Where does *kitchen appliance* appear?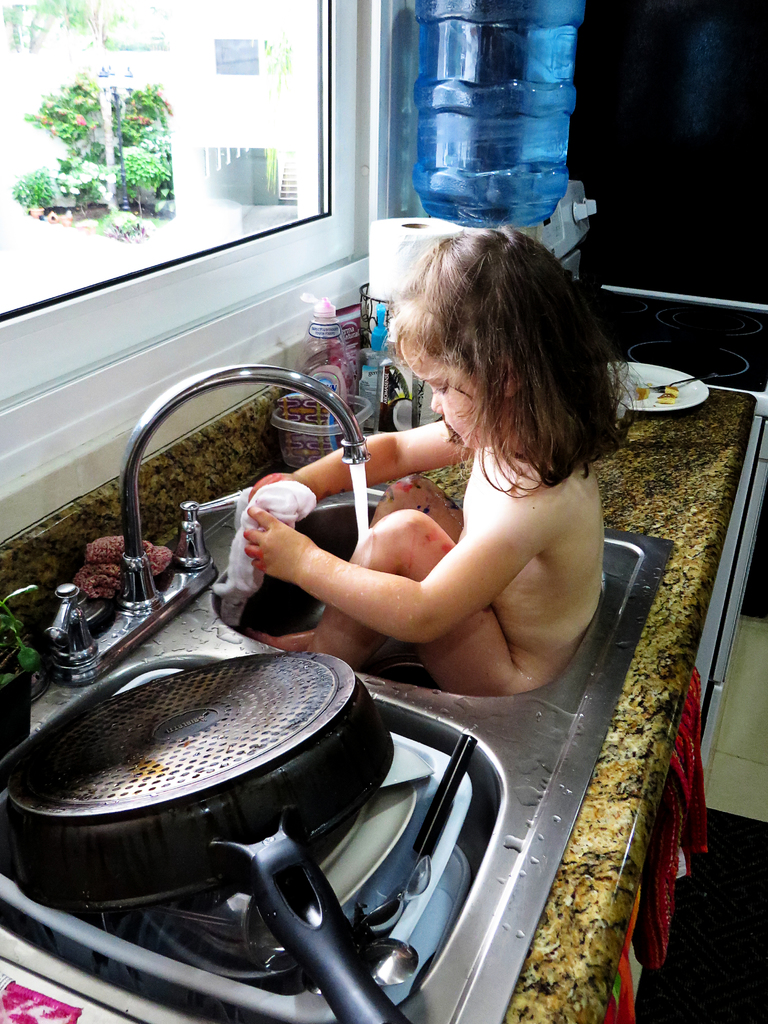
Appears at box(614, 367, 708, 419).
